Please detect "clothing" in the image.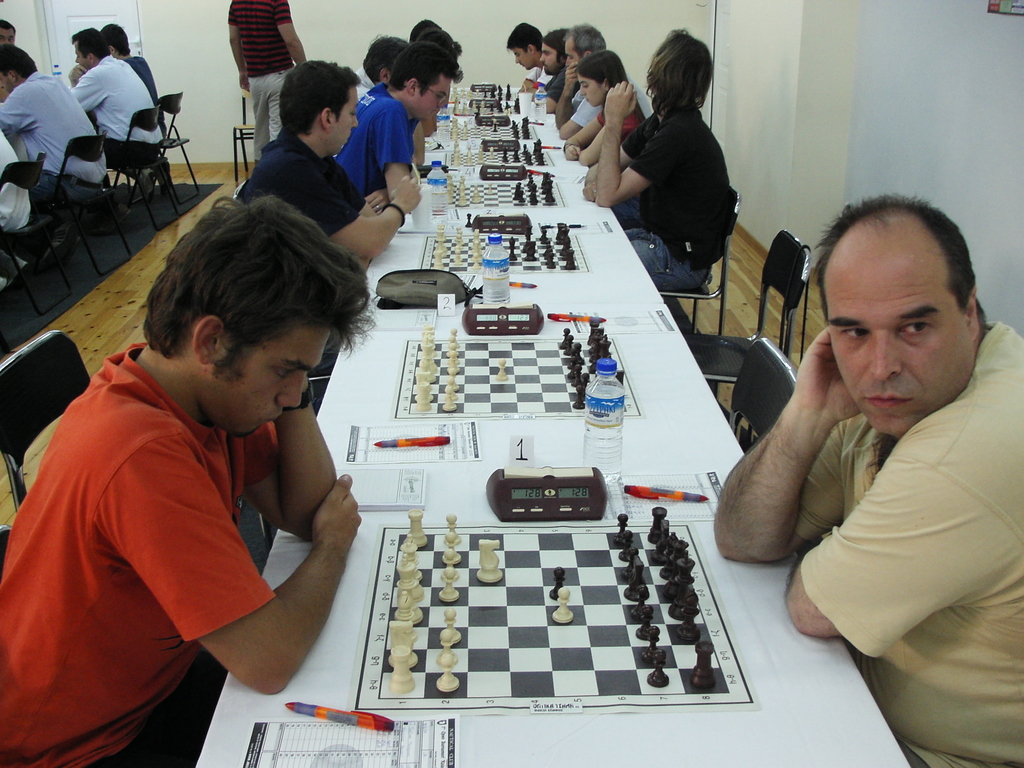
pyautogui.locateOnScreen(522, 61, 547, 87).
